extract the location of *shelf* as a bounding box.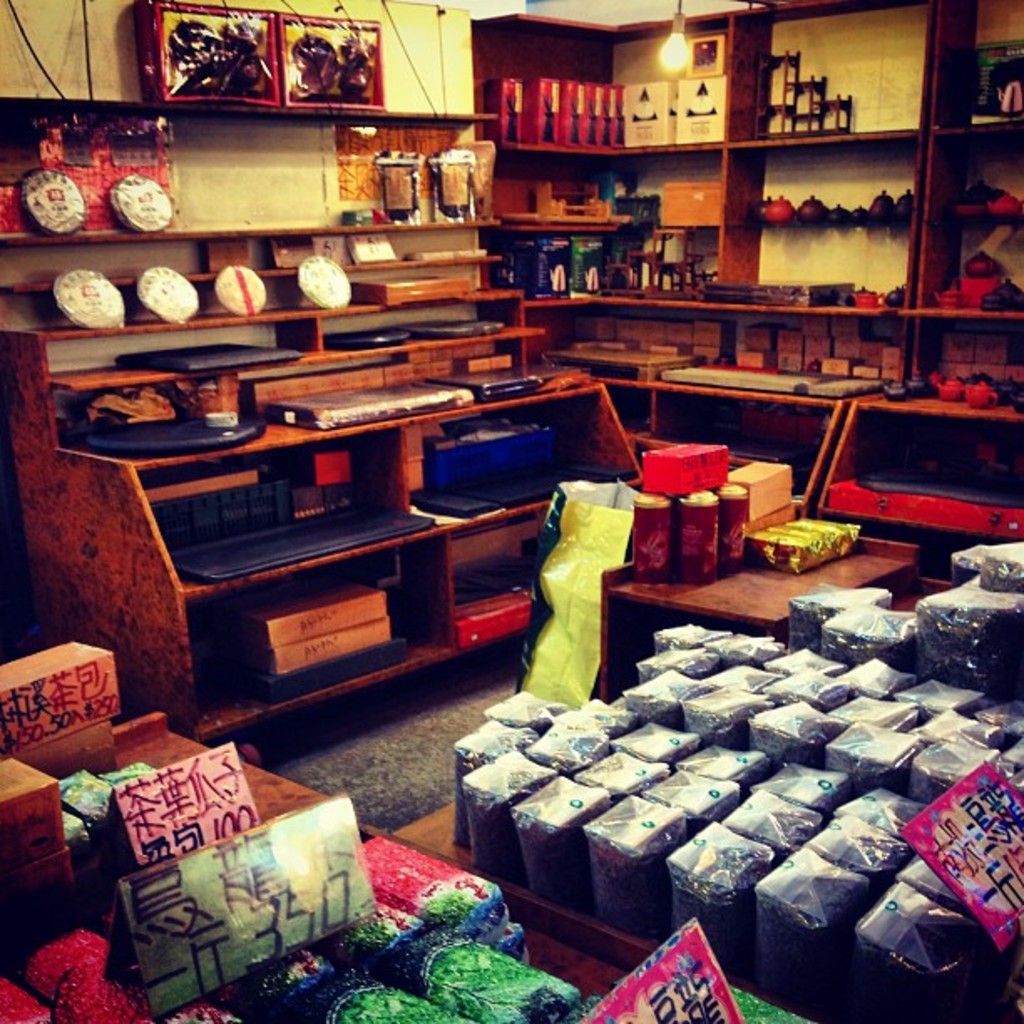
[0, 218, 527, 358].
